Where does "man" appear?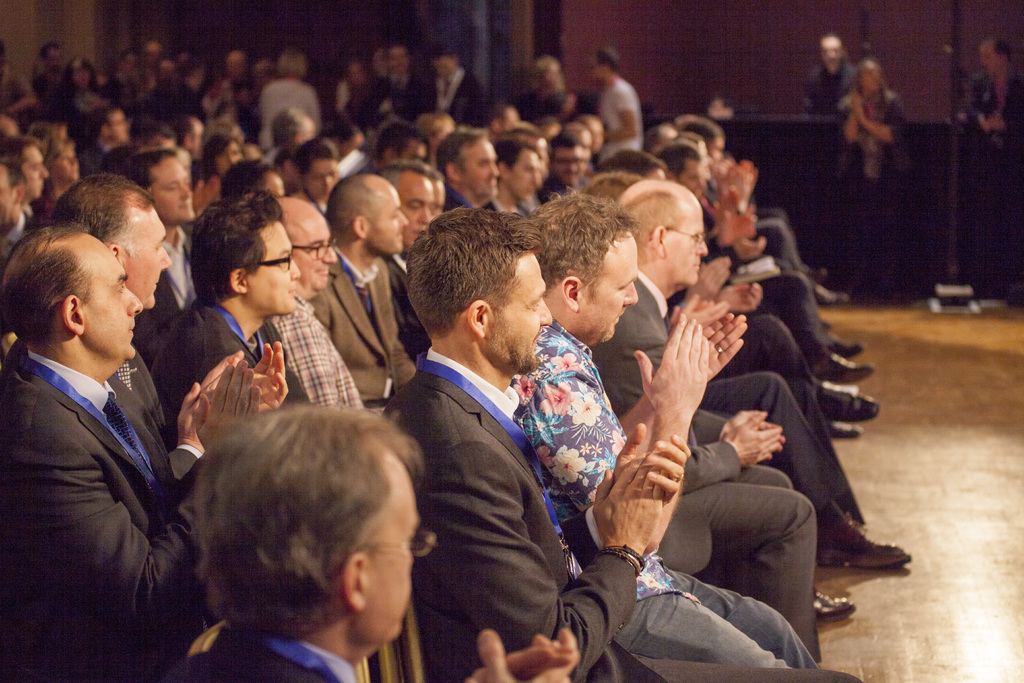
Appears at (0,115,21,140).
